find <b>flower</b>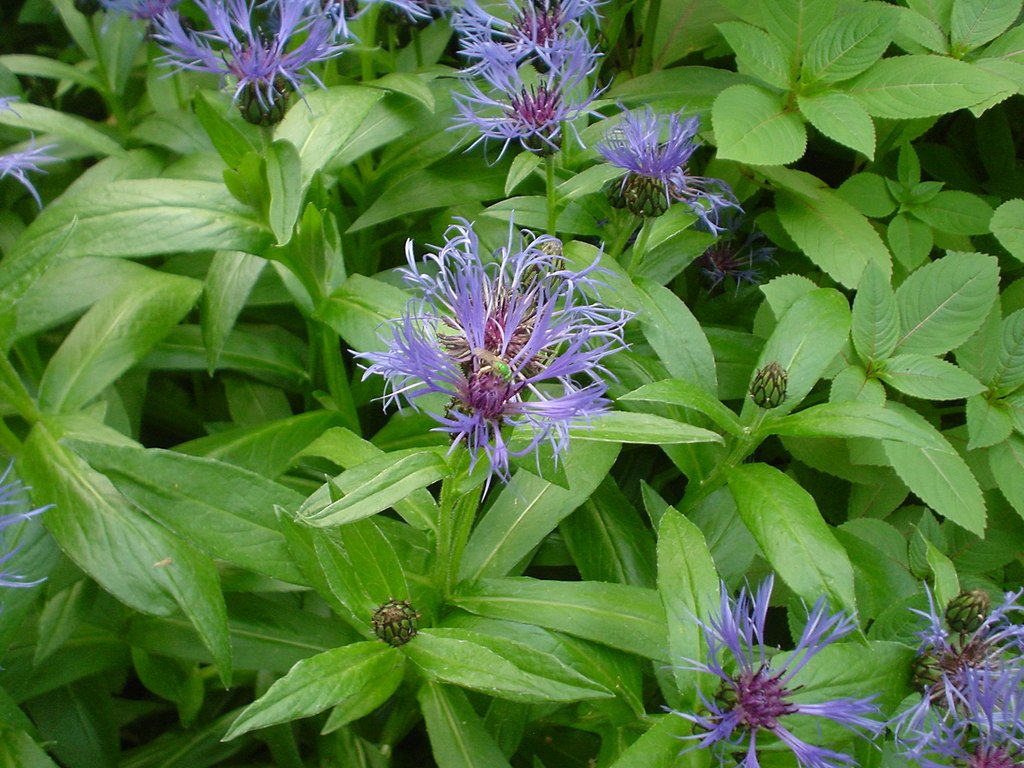
box(0, 463, 60, 601)
